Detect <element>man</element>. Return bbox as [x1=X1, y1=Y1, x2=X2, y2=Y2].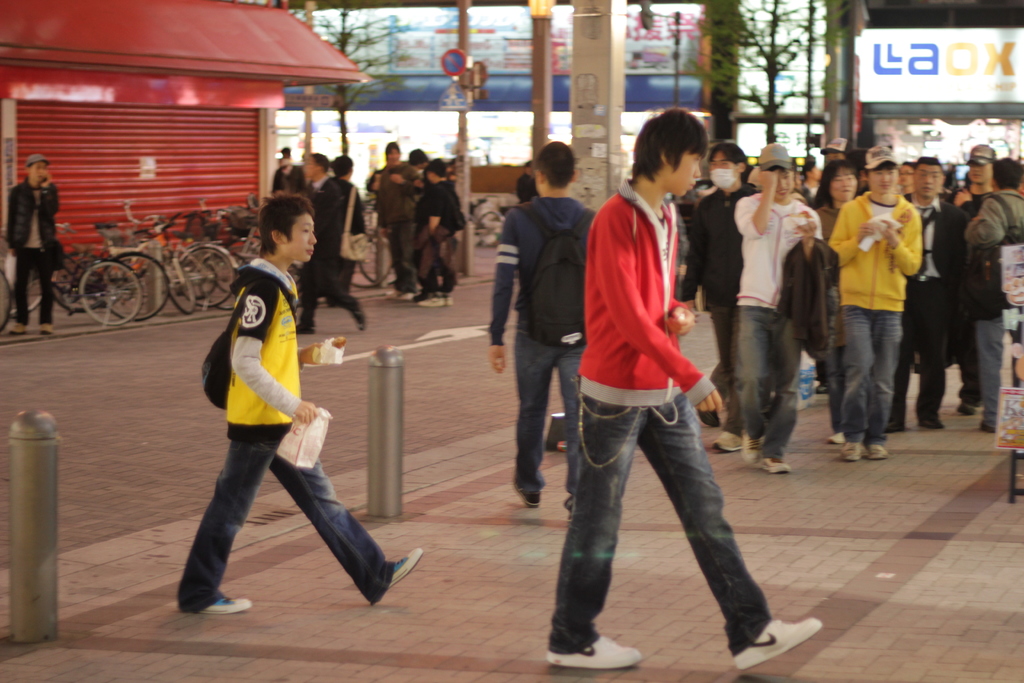
[x1=6, y1=158, x2=66, y2=336].
